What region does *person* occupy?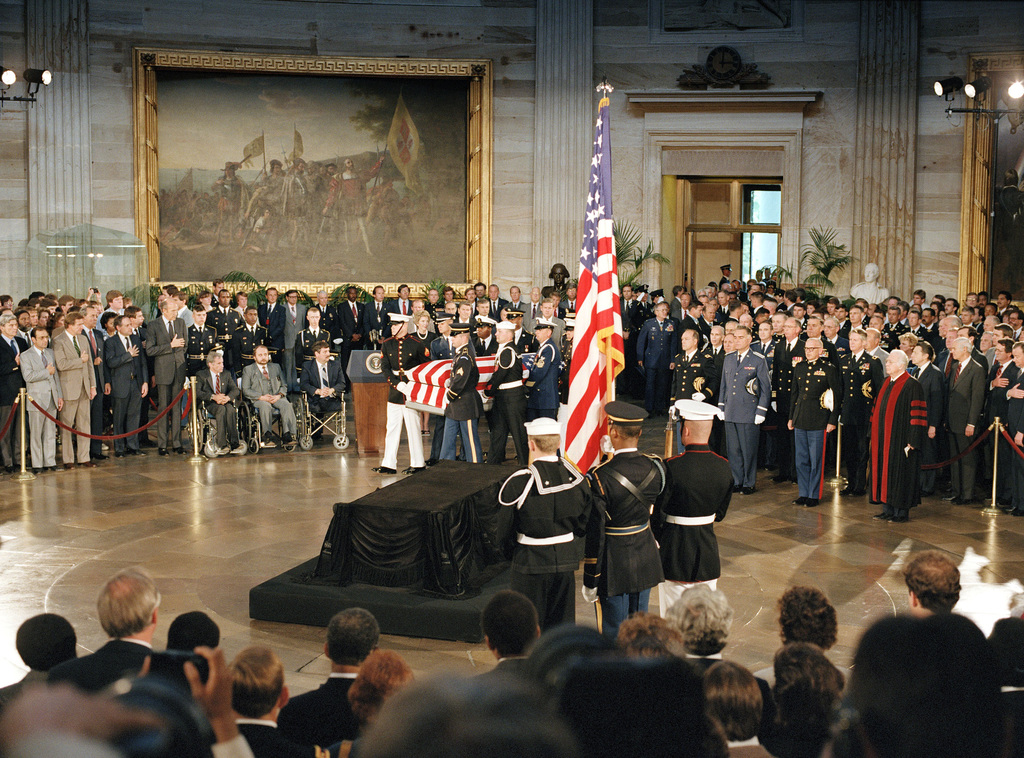
bbox(715, 334, 736, 350).
